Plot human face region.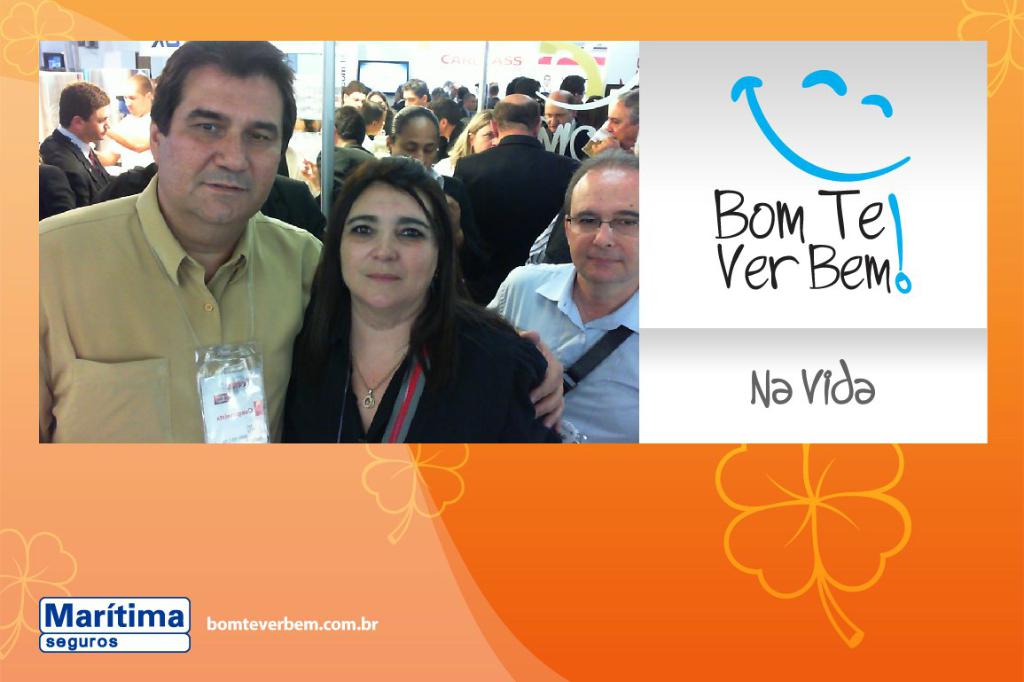
Plotted at <bbox>155, 62, 284, 234</bbox>.
